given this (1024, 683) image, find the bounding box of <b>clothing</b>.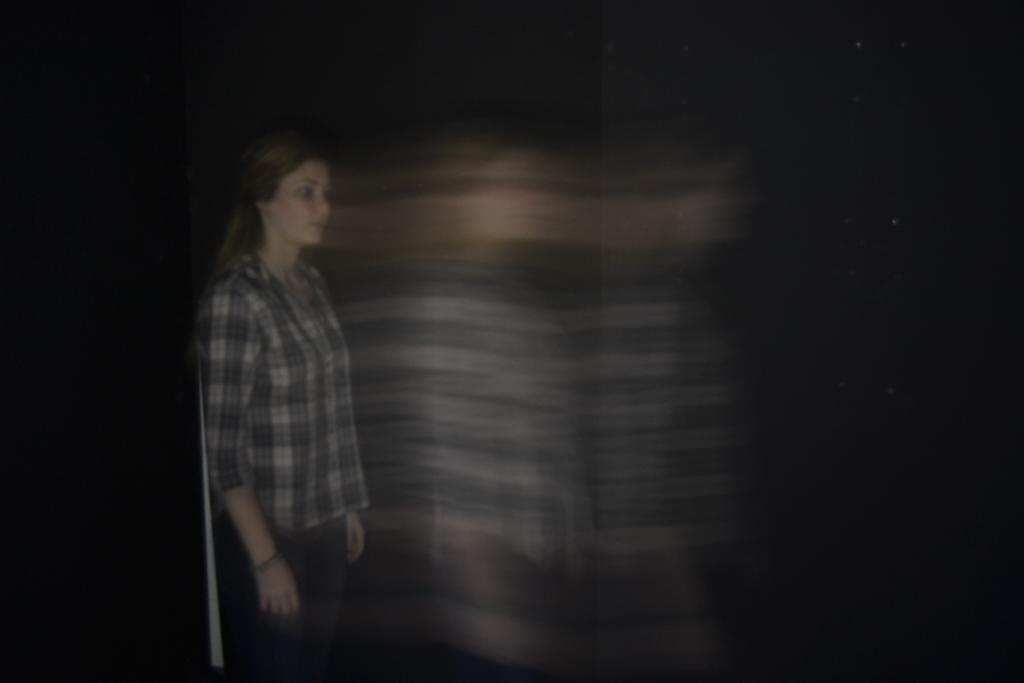
detection(183, 252, 374, 679).
